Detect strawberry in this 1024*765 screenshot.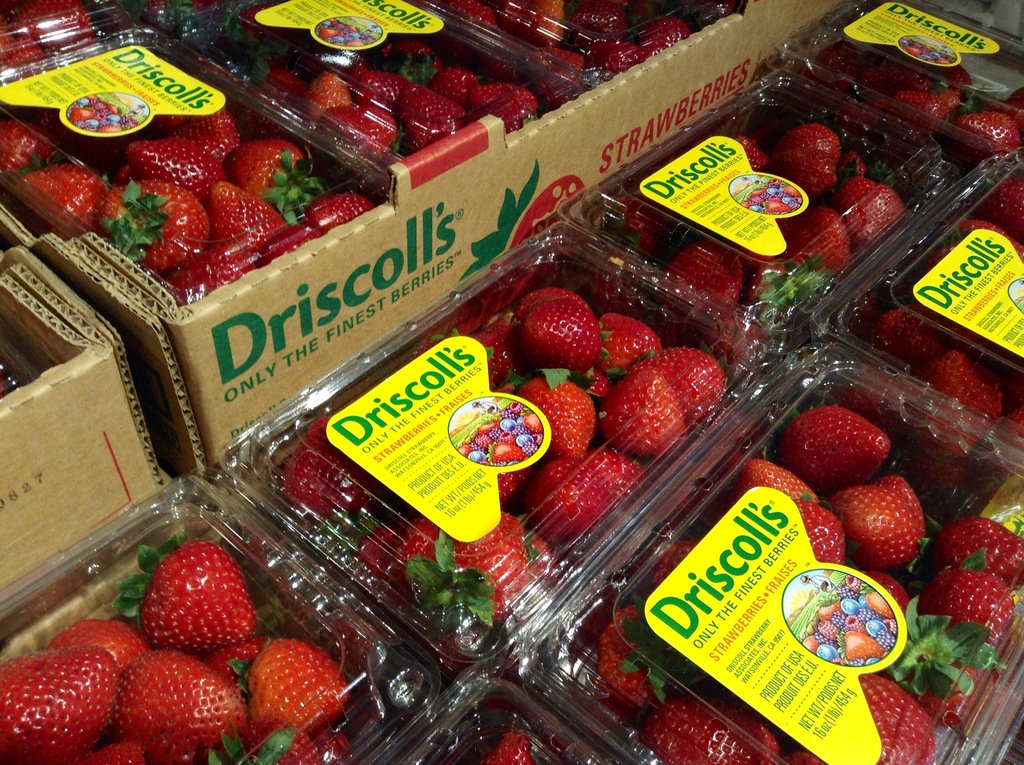
Detection: <region>894, 84, 969, 129</region>.
